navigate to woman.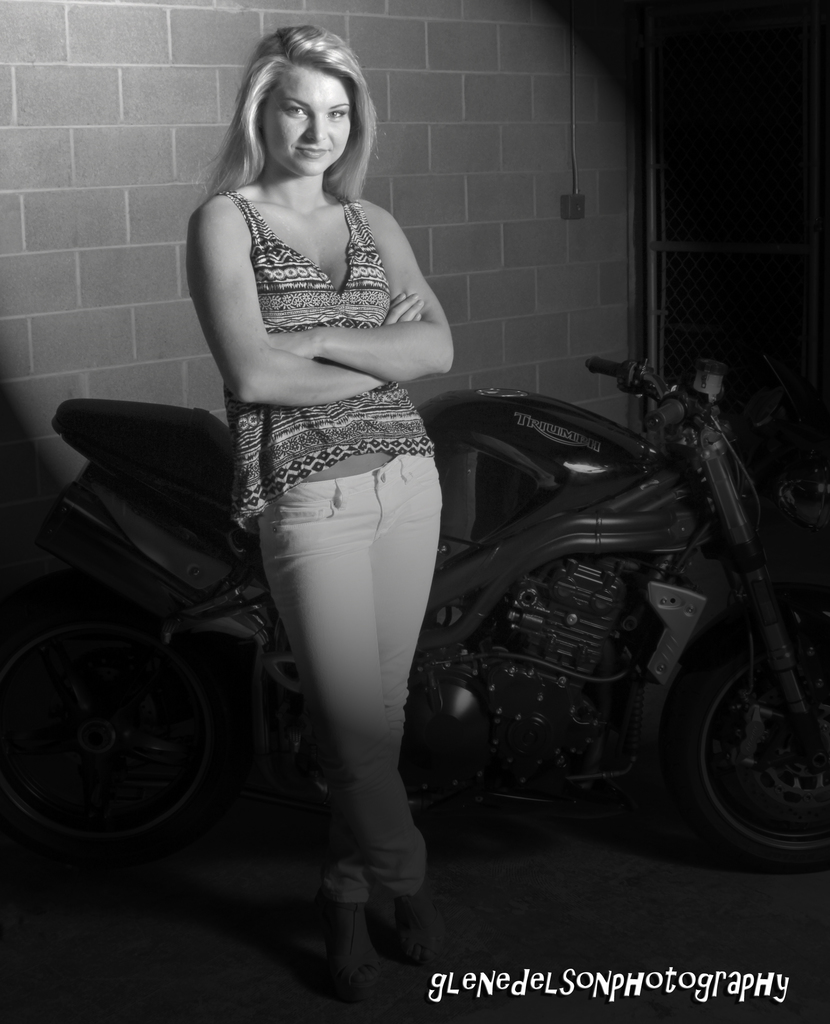
Navigation target: [167, 15, 482, 958].
